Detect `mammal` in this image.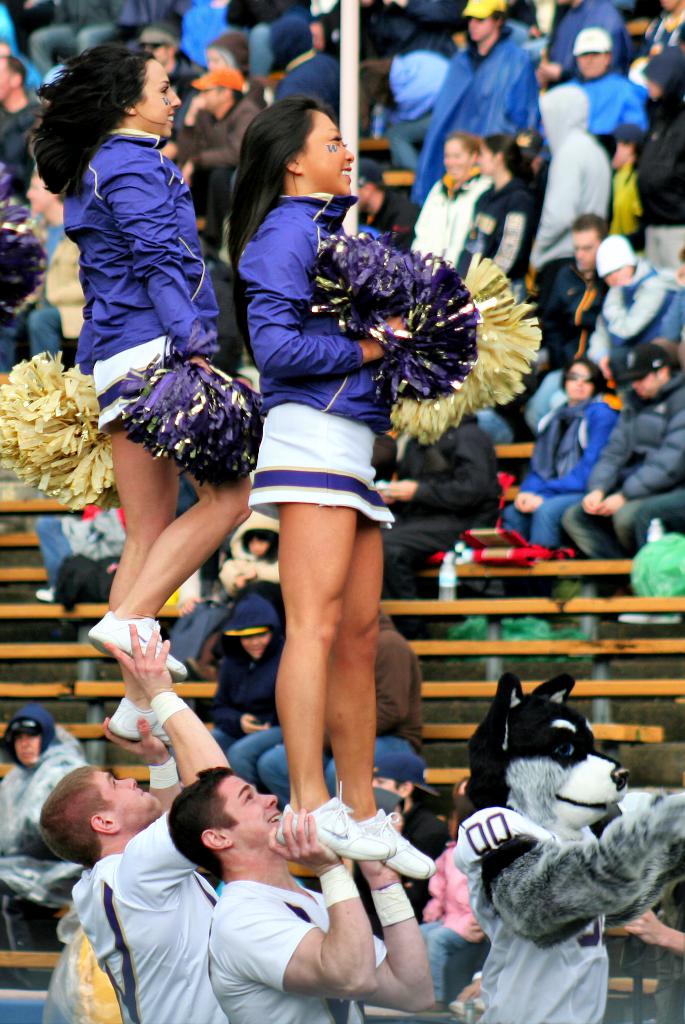
Detection: <region>416, 773, 488, 997</region>.
